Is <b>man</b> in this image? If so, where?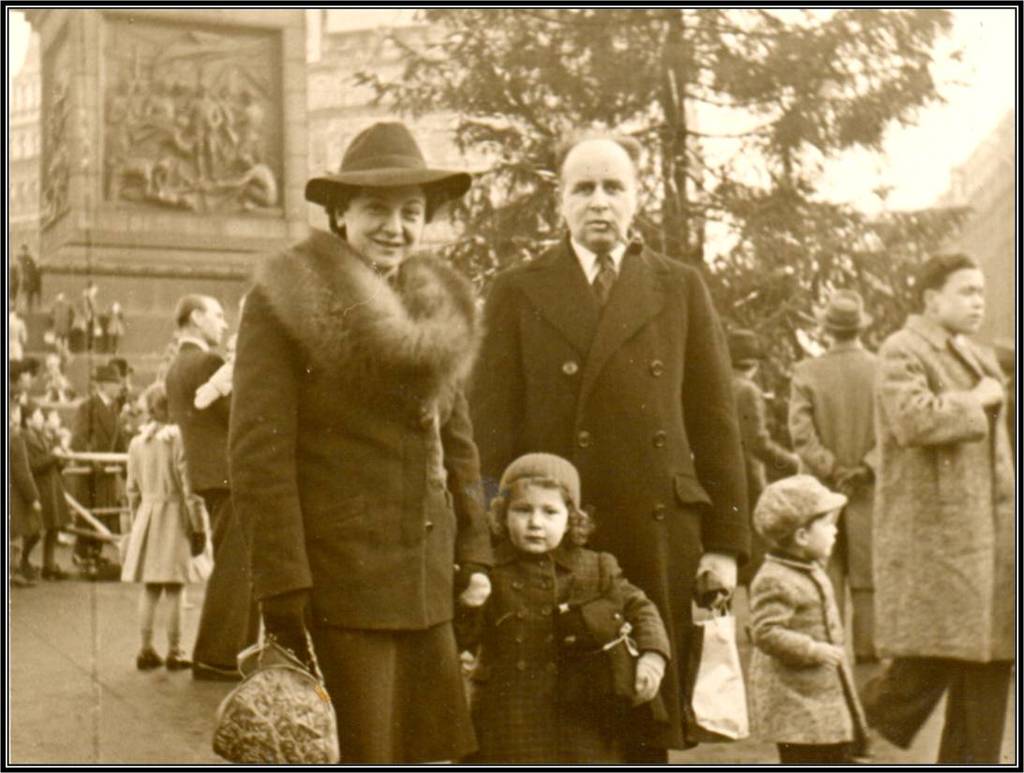
Yes, at Rect(166, 291, 260, 682).
